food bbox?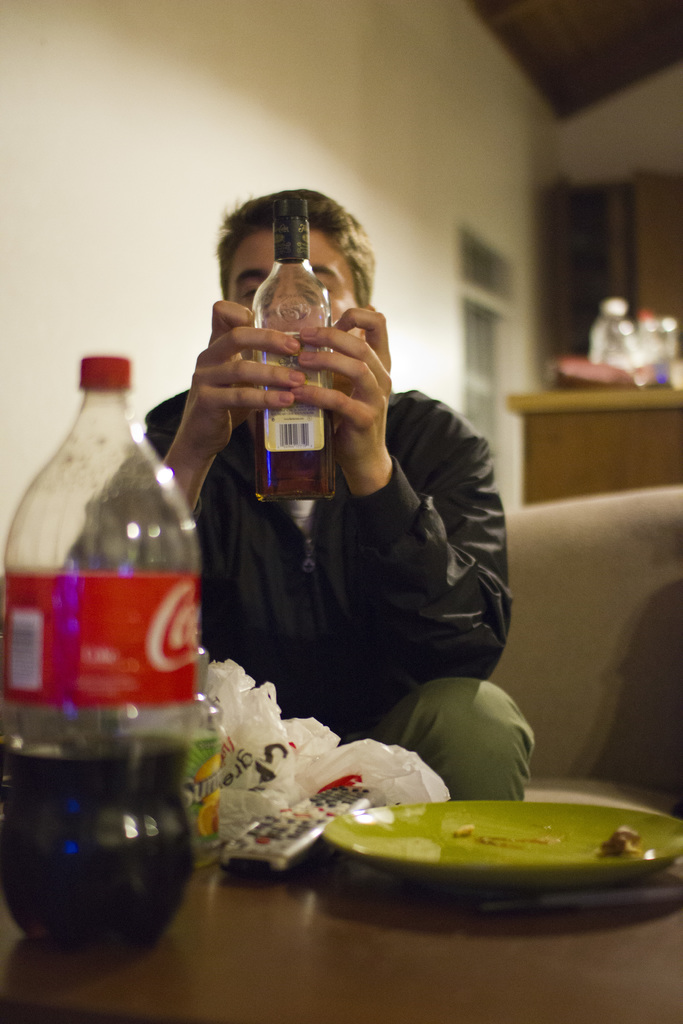
(595,819,640,853)
